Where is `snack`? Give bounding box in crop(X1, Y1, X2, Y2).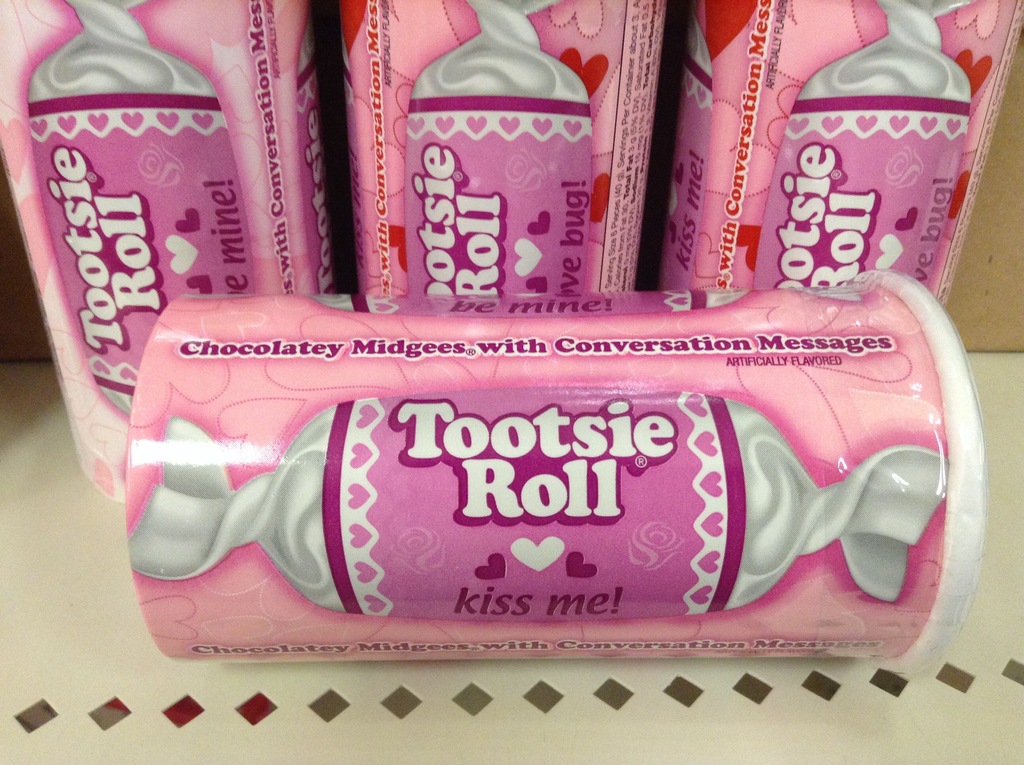
crop(122, 394, 952, 619).
